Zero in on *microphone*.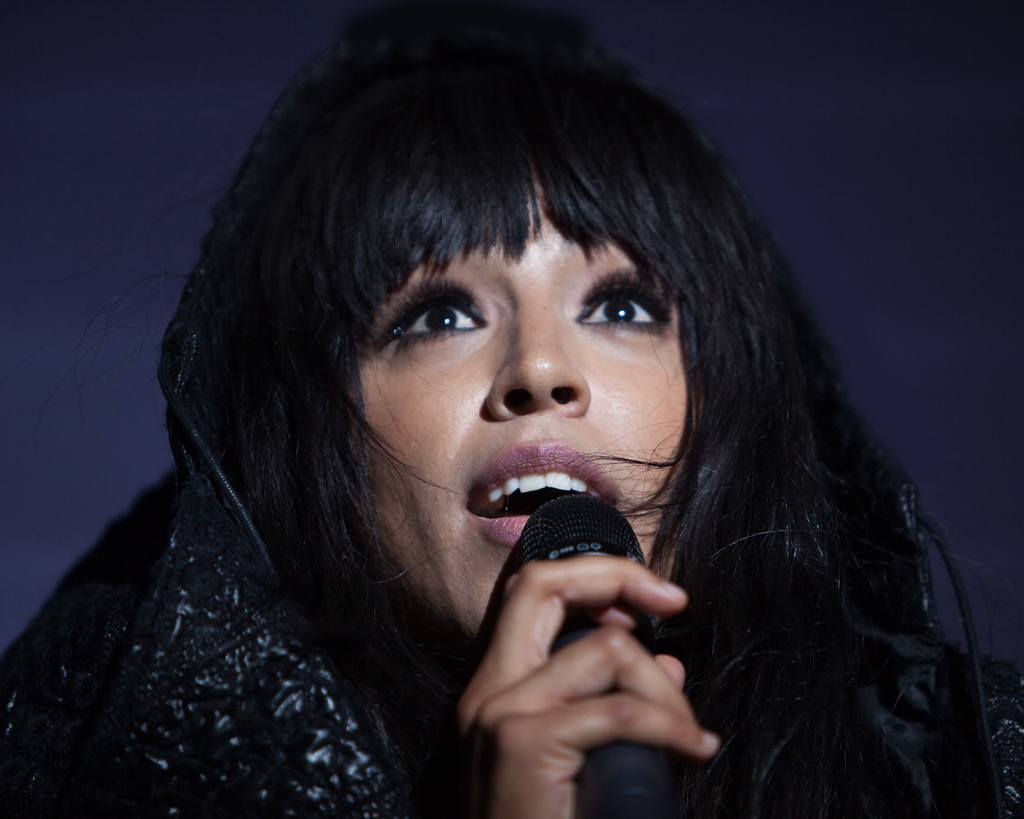
Zeroed in: x1=412, y1=466, x2=738, y2=786.
